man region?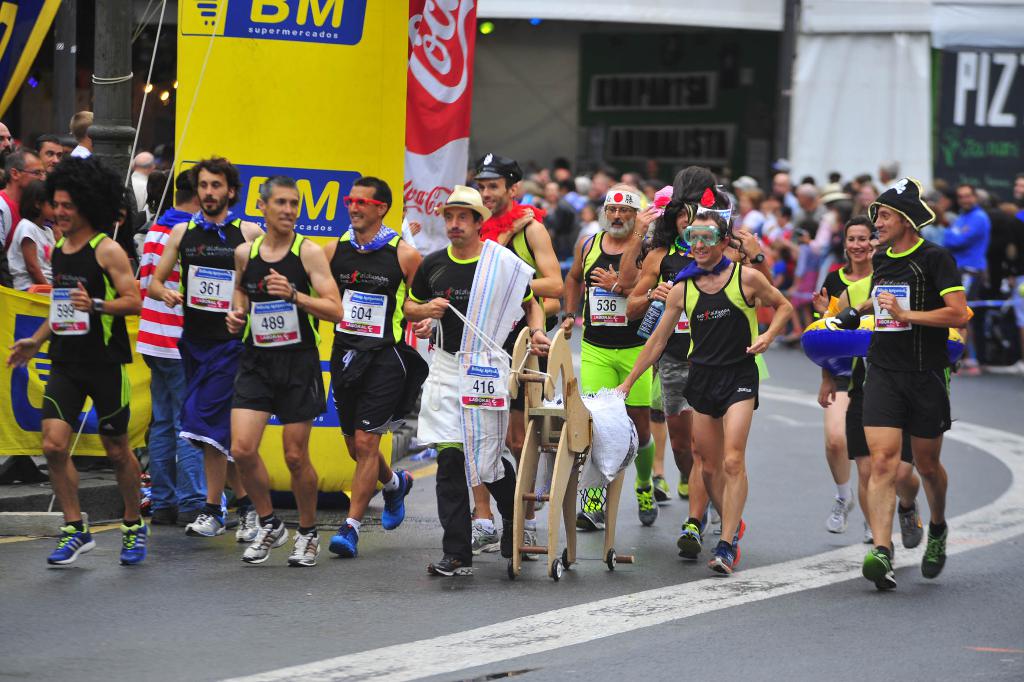
(143,149,270,529)
